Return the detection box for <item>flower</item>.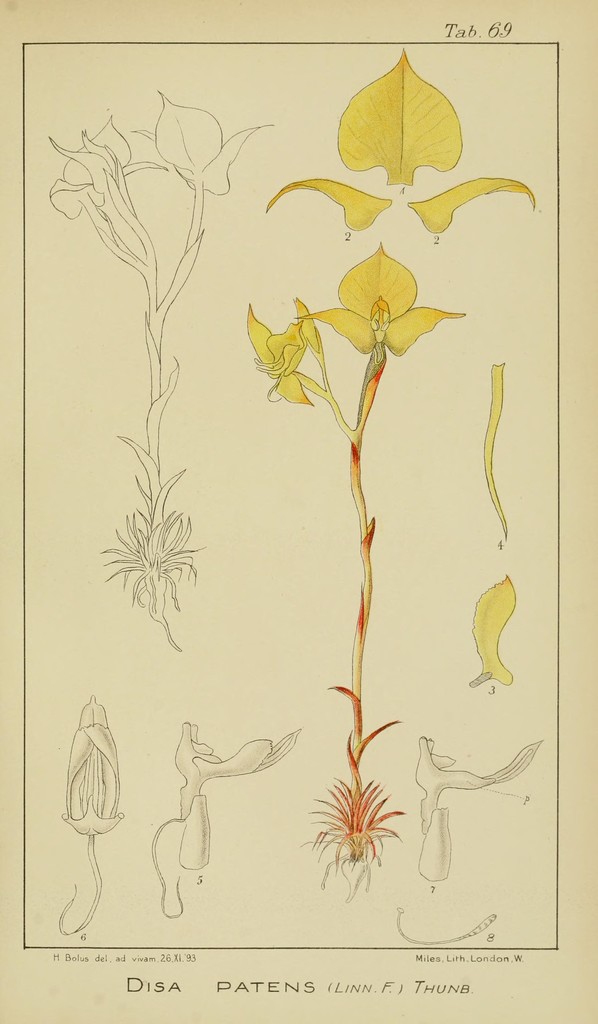
l=310, t=776, r=403, b=888.
